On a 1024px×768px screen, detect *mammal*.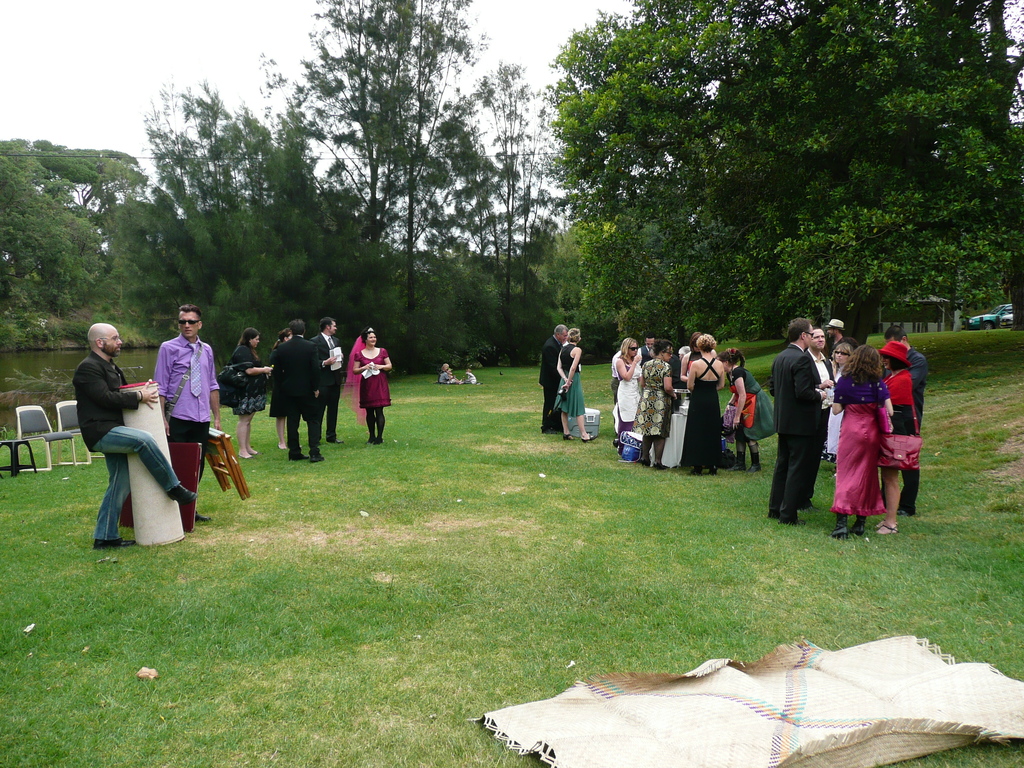
<region>557, 326, 599, 443</region>.
